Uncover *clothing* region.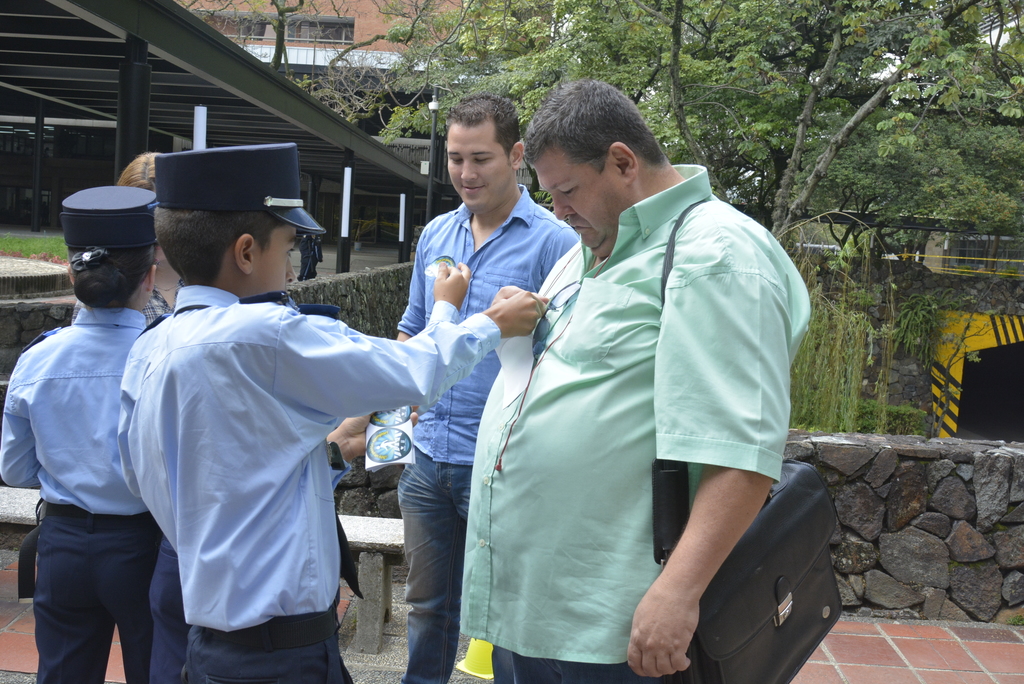
Uncovered: box(396, 182, 572, 679).
